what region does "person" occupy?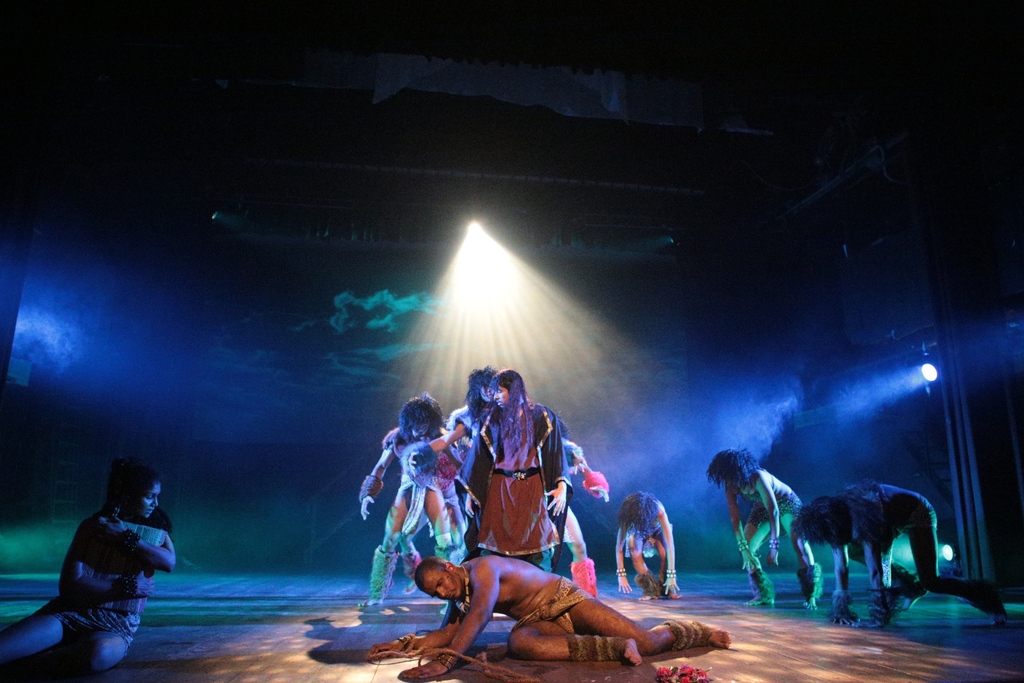
box(703, 450, 827, 609).
